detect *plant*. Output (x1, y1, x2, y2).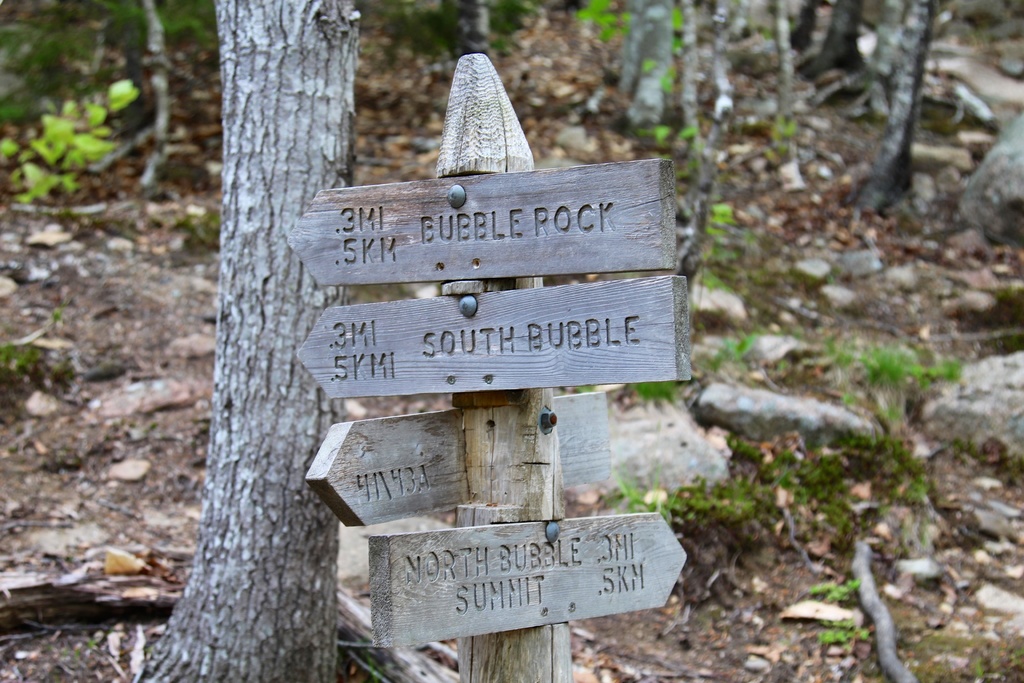
(830, 434, 945, 517).
